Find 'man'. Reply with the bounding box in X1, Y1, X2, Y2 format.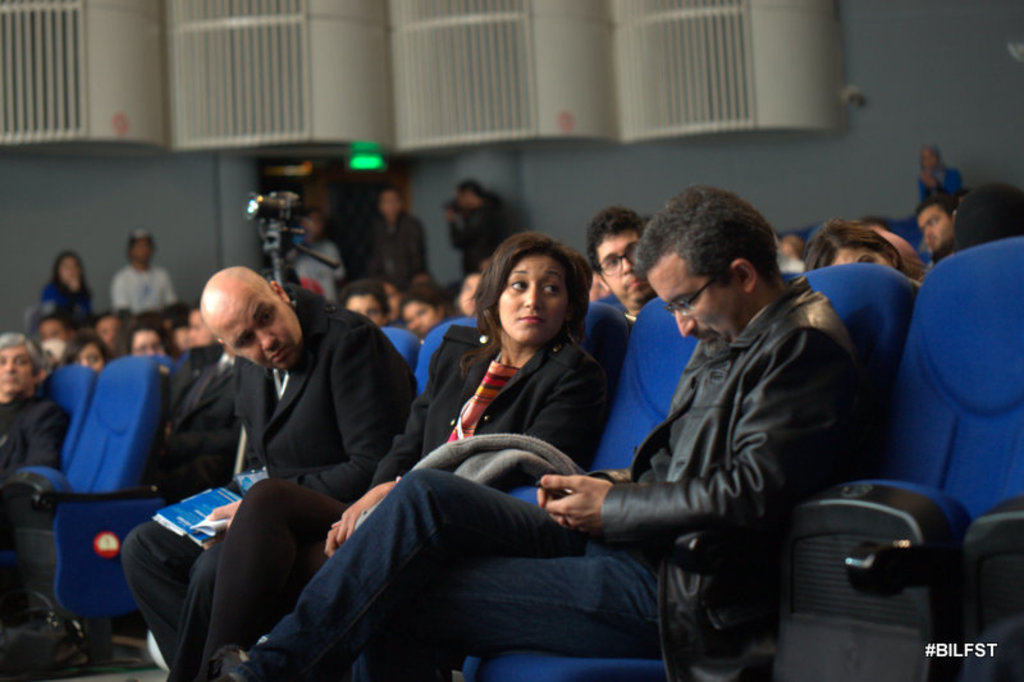
586, 209, 660, 316.
